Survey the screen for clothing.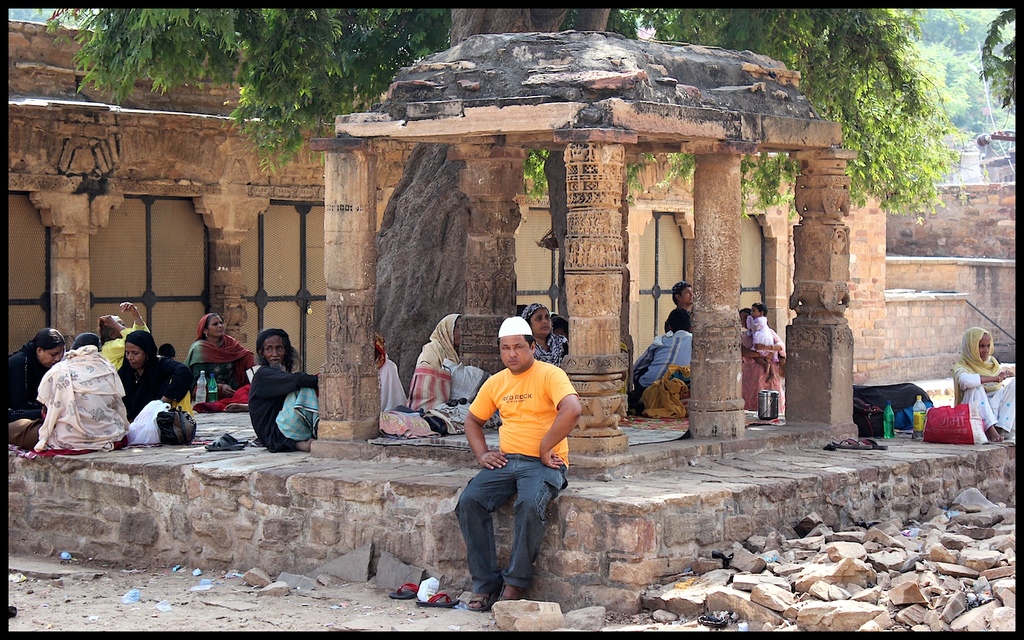
Survey found: box=[408, 309, 464, 415].
